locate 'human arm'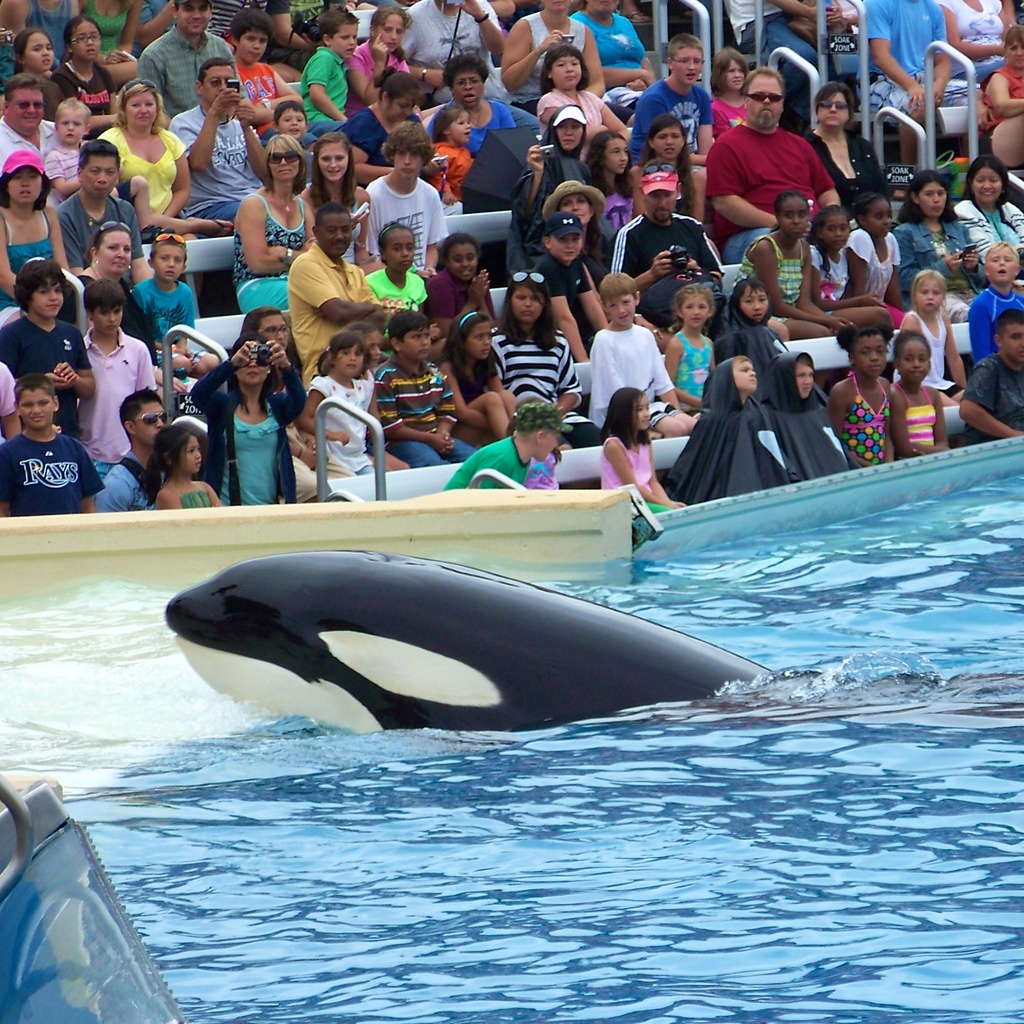
[left=300, top=56, right=348, bottom=127]
